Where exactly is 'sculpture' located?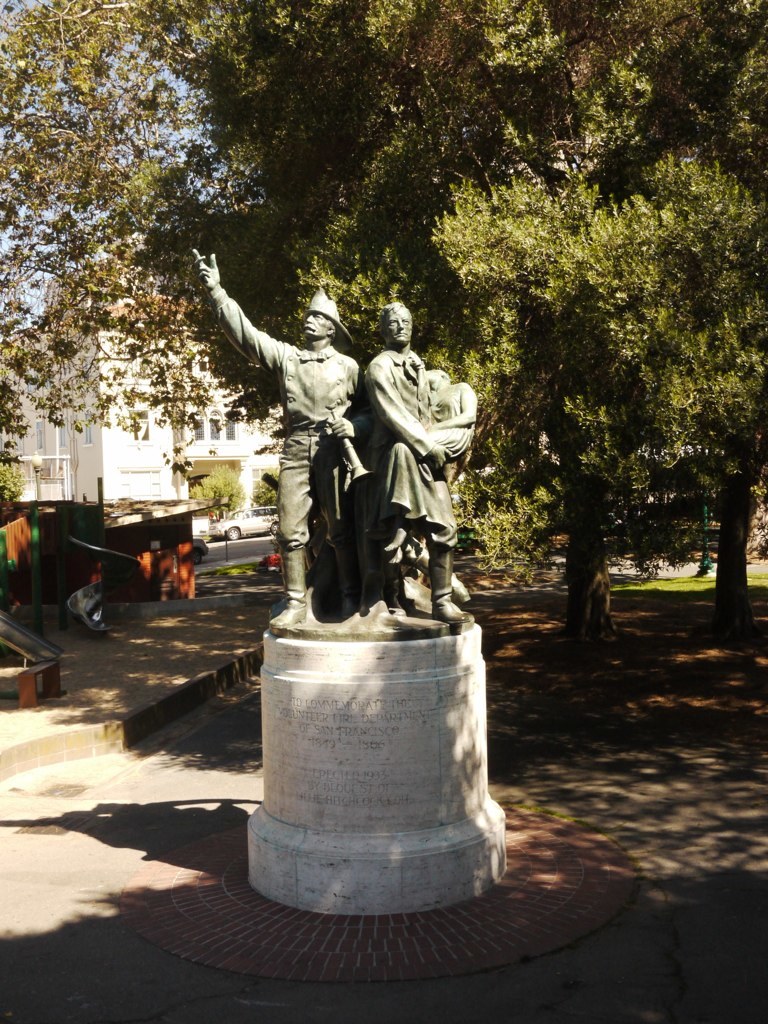
Its bounding box is 184/248/376/634.
